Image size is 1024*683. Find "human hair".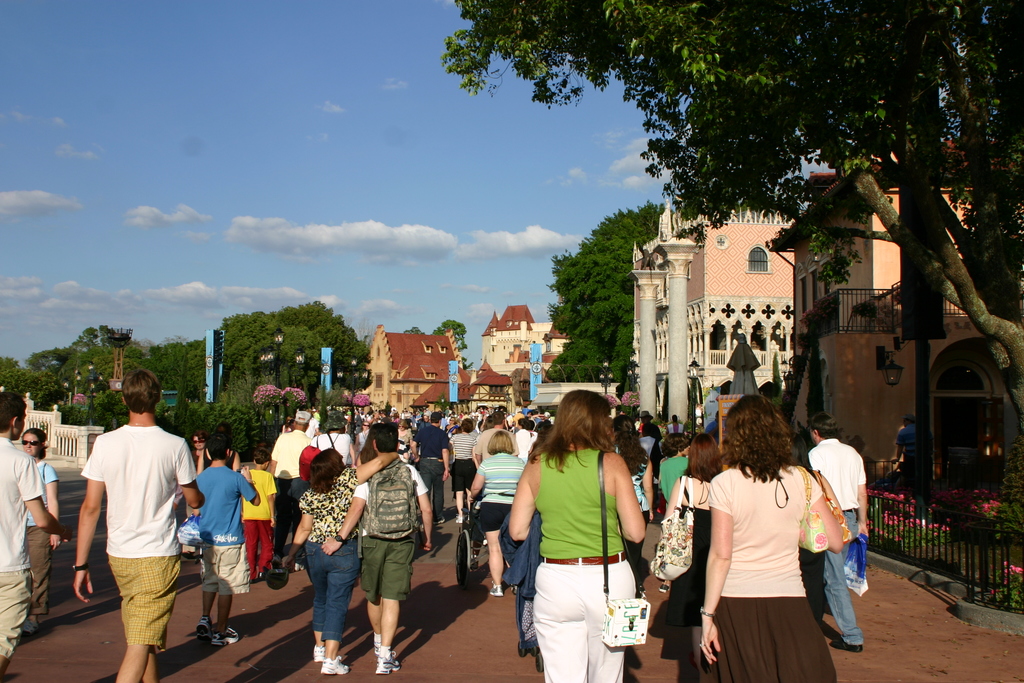
<region>486, 429, 515, 456</region>.
